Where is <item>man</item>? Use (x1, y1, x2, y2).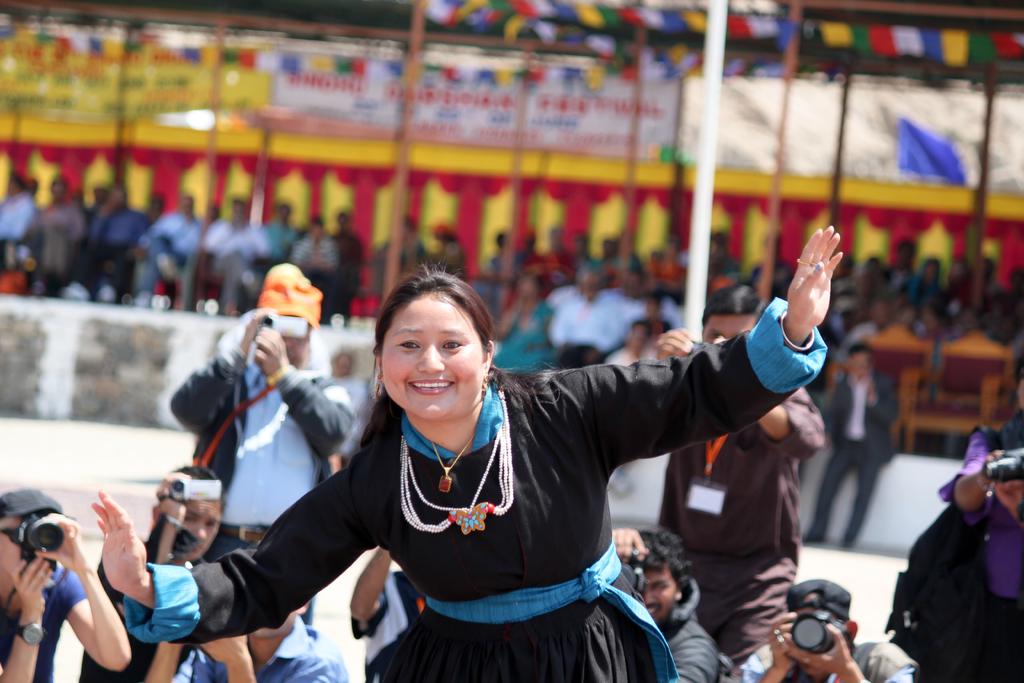
(612, 527, 719, 682).
